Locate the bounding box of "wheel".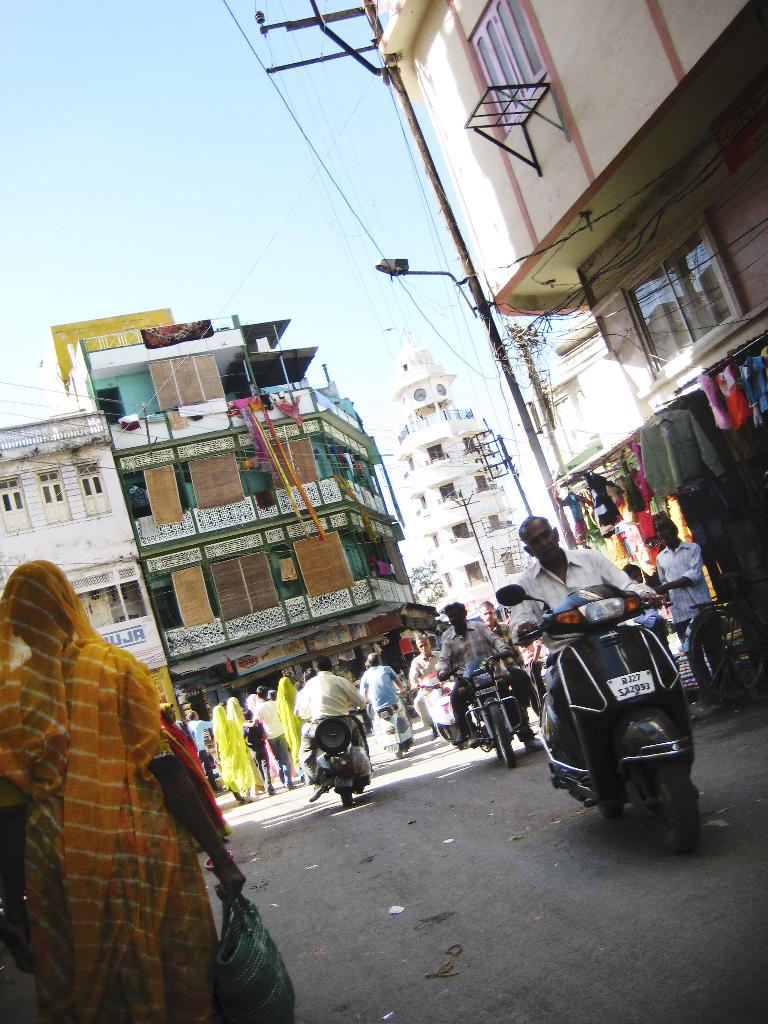
Bounding box: (494,748,505,760).
